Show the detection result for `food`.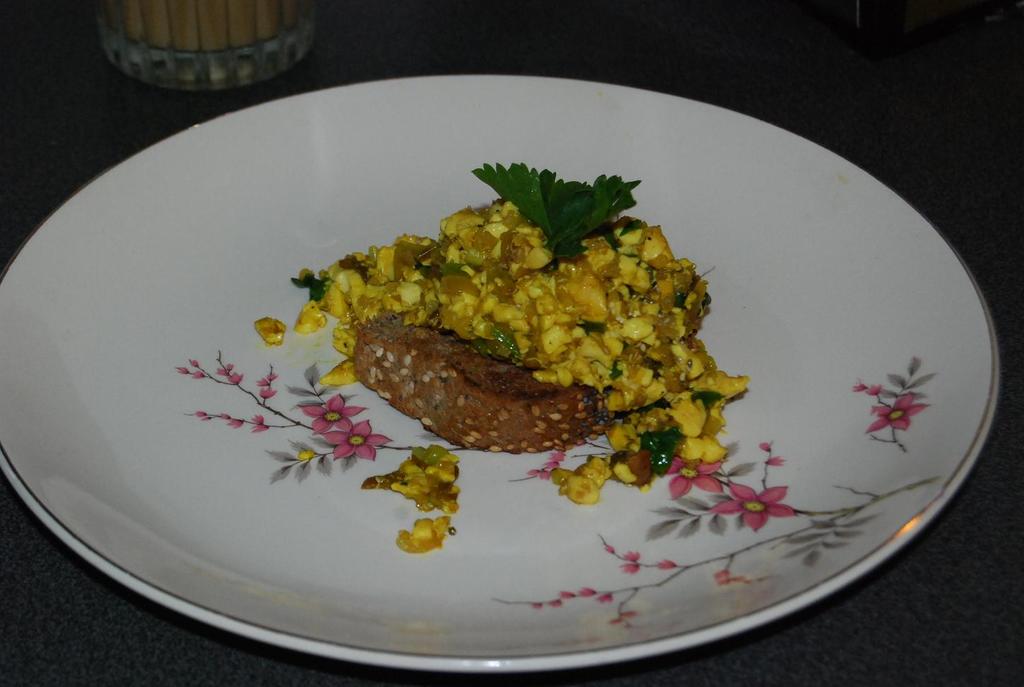
Rect(337, 153, 723, 469).
